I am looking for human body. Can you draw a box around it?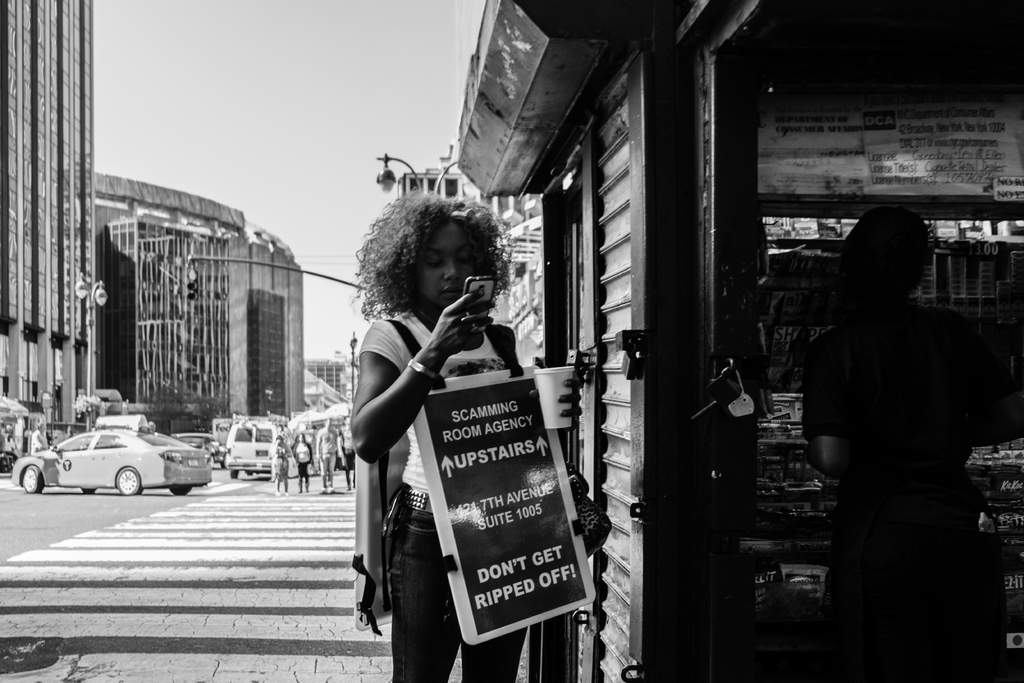
Sure, the bounding box is pyautogui.locateOnScreen(801, 210, 1018, 682).
